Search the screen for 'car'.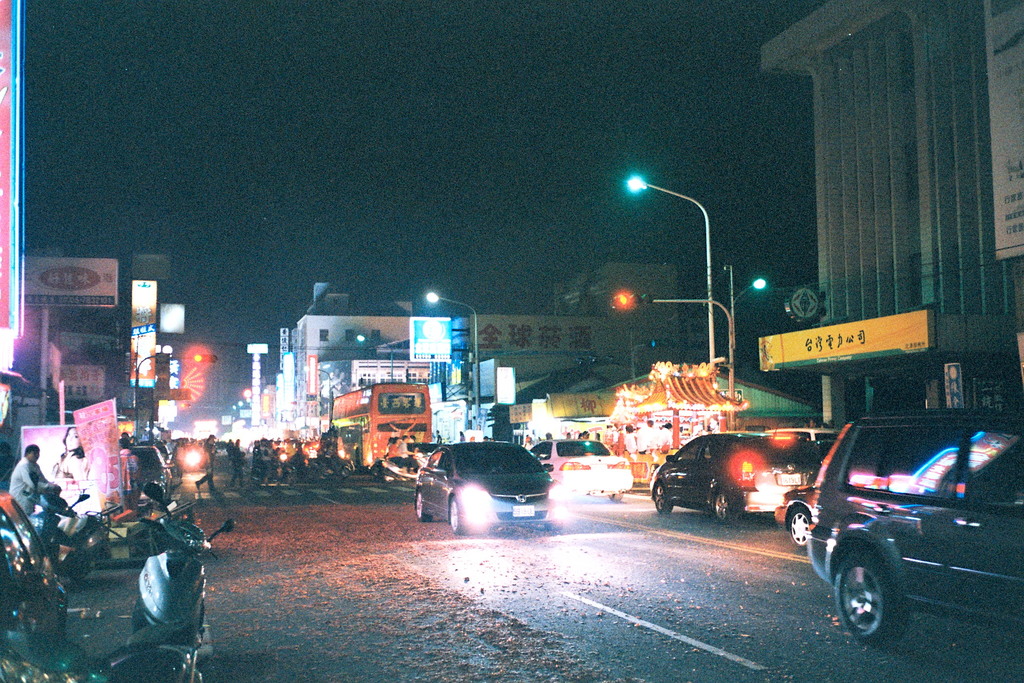
Found at <region>644, 426, 813, 522</region>.
